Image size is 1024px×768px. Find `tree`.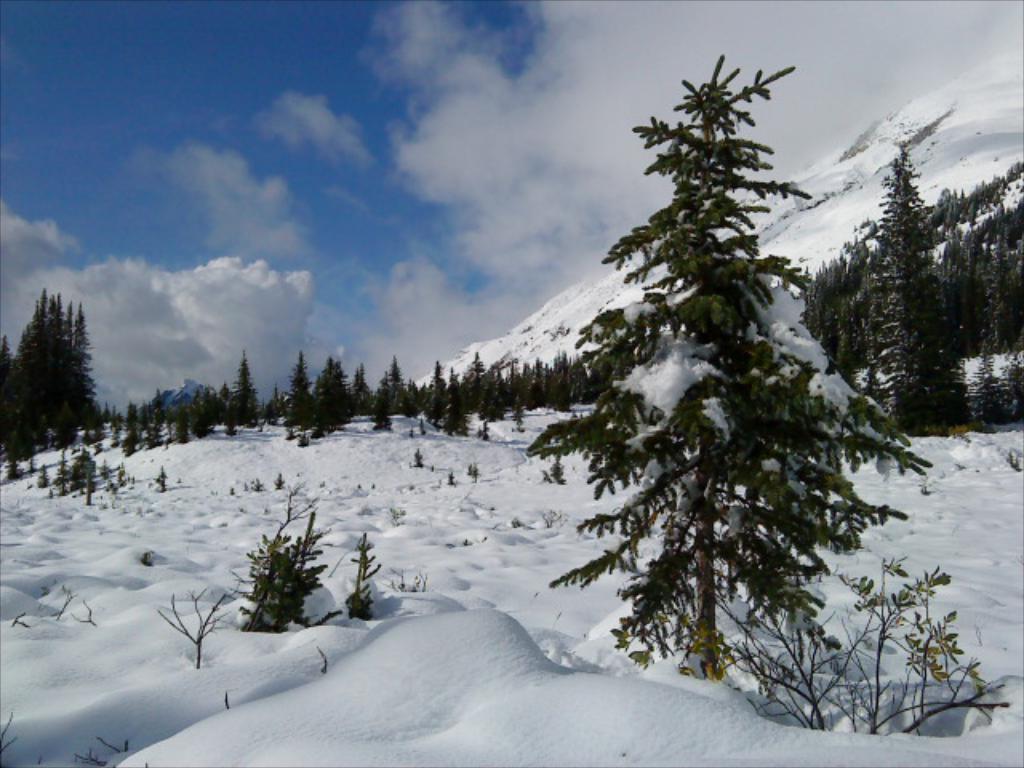
[left=950, top=154, right=1022, bottom=437].
